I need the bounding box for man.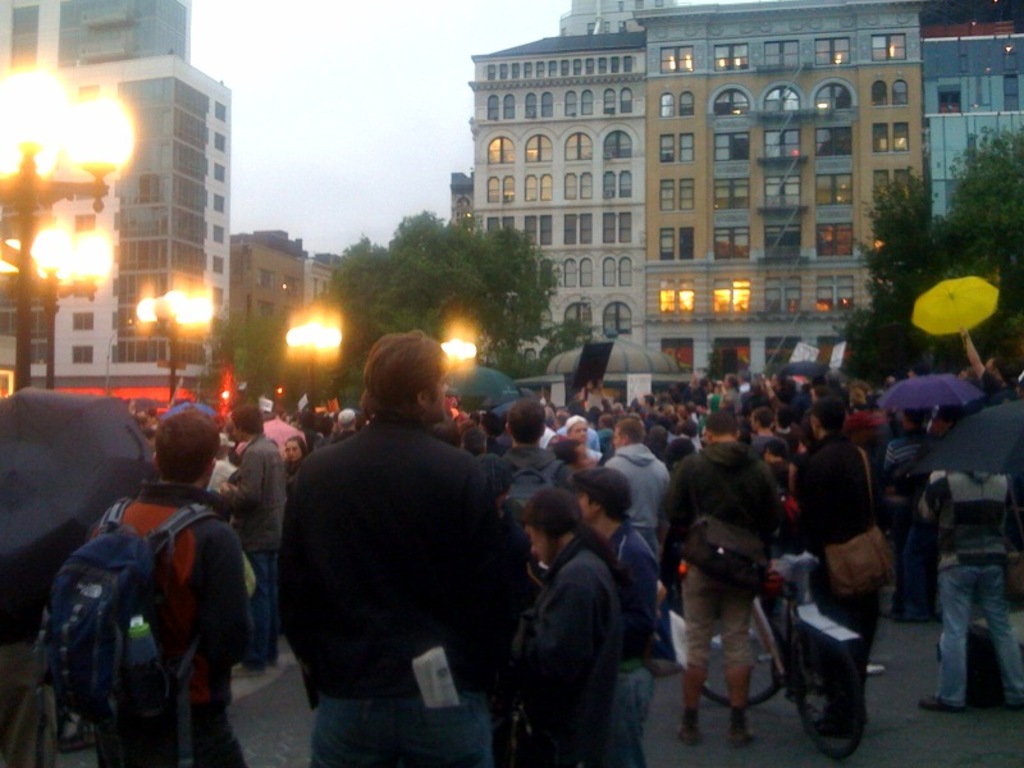
Here it is: 32:404:251:767.
